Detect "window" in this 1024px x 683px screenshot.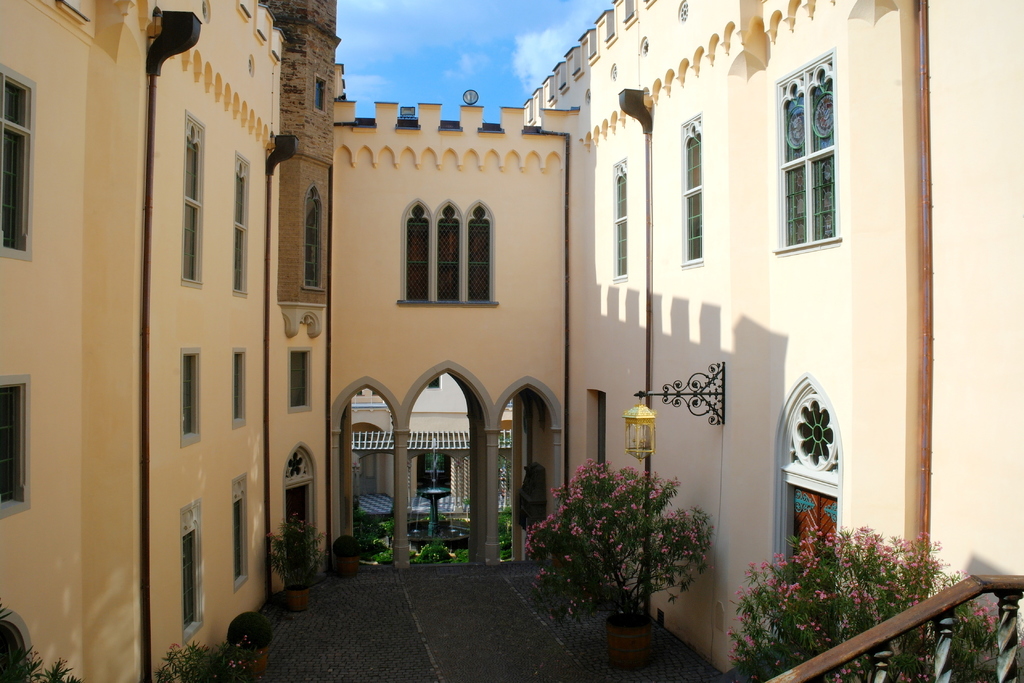
Detection: crop(229, 478, 249, 587).
